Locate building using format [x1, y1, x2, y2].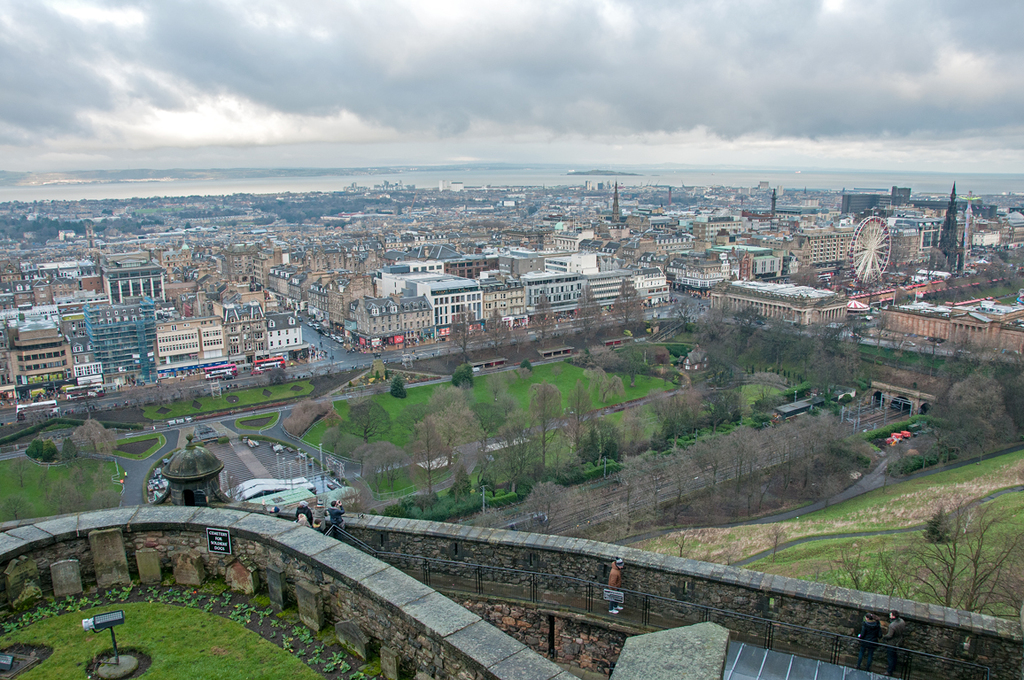
[670, 222, 755, 279].
